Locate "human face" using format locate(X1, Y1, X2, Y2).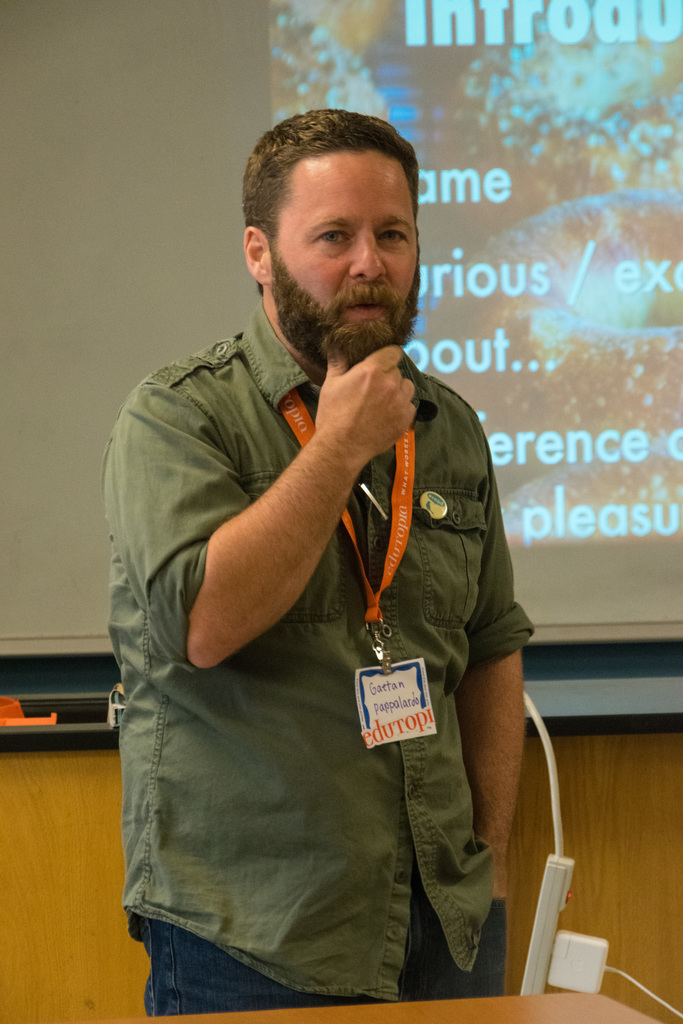
locate(266, 152, 418, 354).
